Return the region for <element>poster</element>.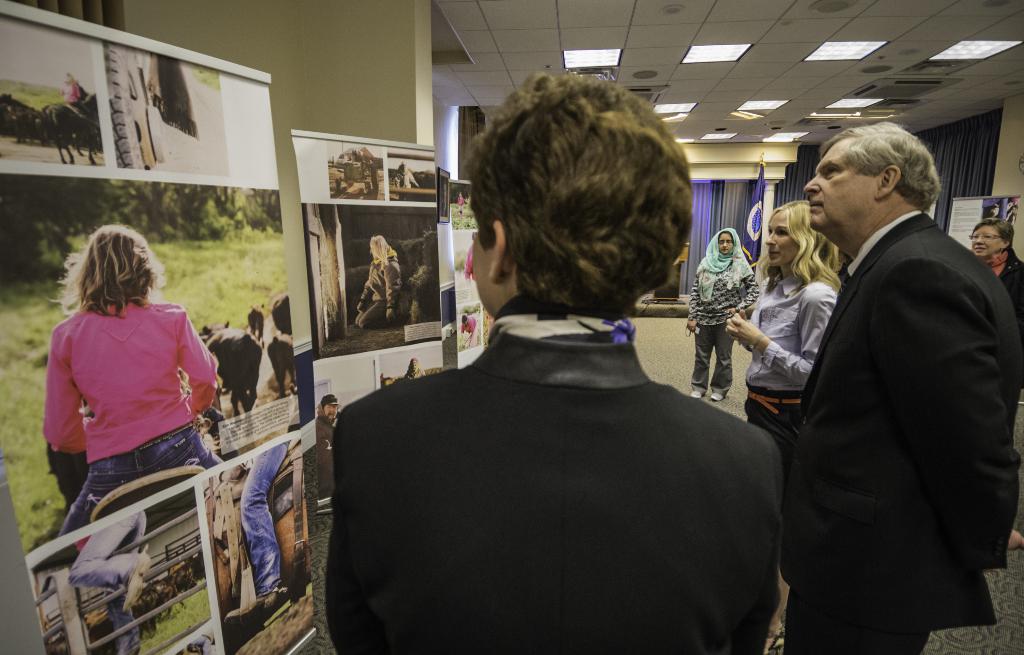
<bbox>285, 129, 443, 514</bbox>.
